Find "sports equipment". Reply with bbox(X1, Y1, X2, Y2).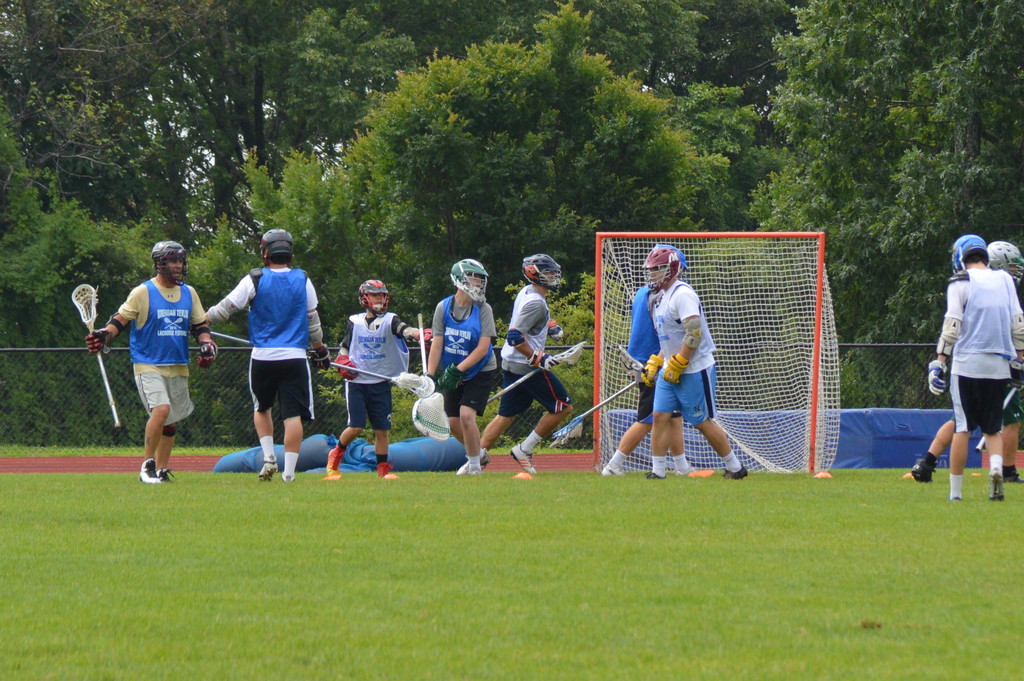
bbox(640, 350, 664, 387).
